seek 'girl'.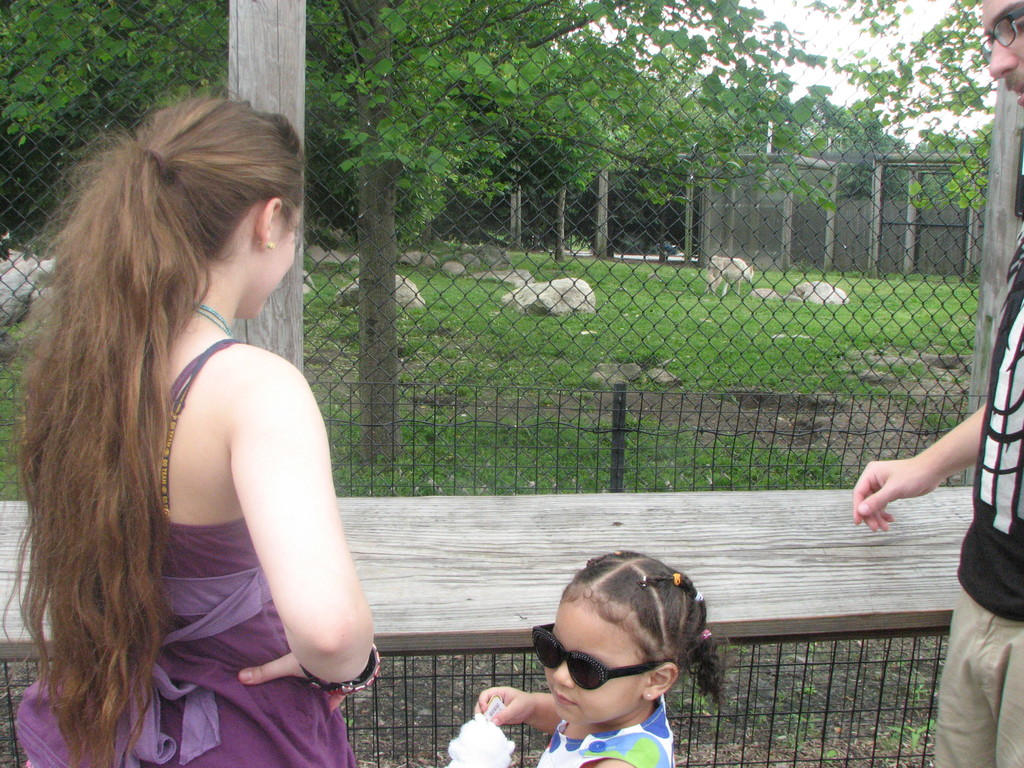
433/544/738/767.
